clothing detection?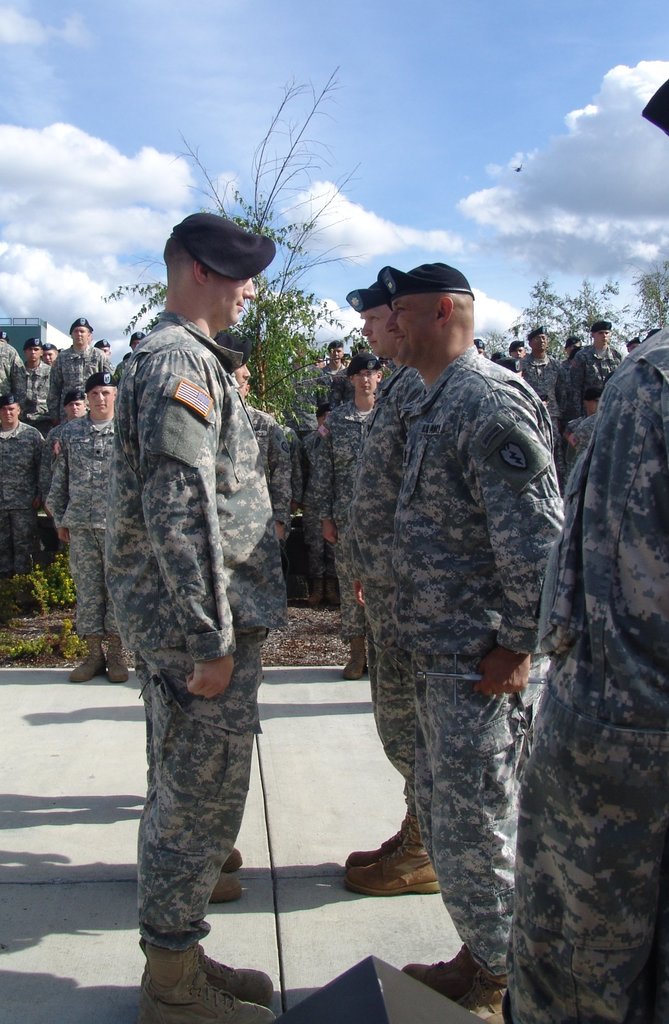
[left=310, top=404, right=377, bottom=625]
